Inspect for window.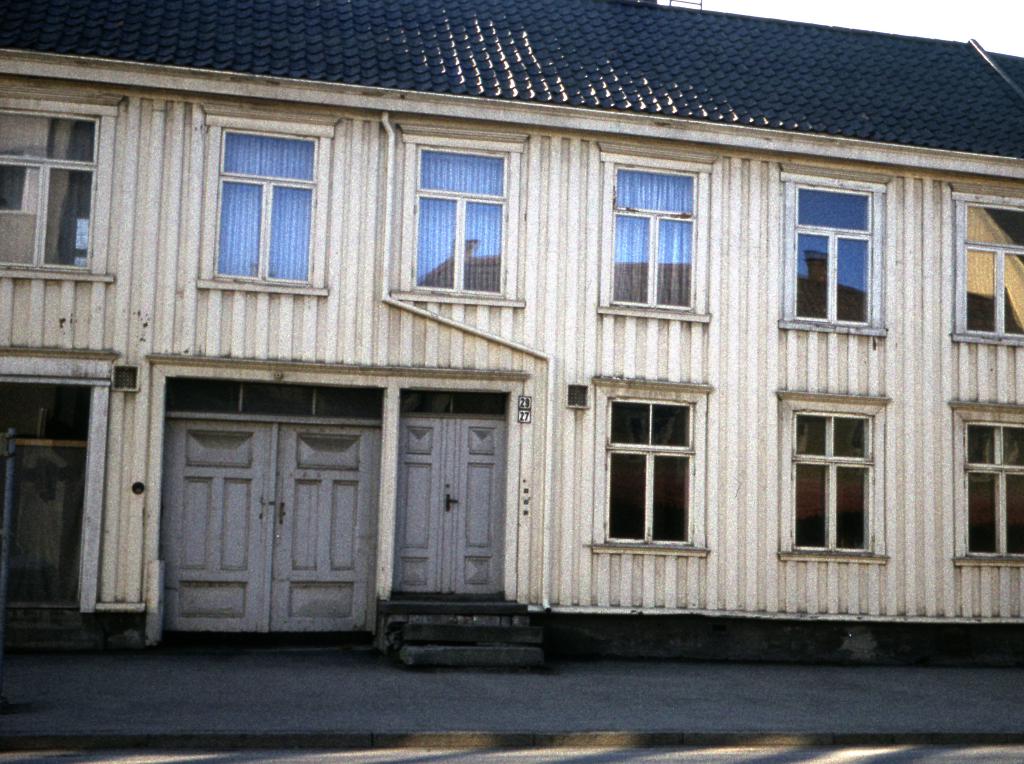
Inspection: (x1=600, y1=160, x2=705, y2=312).
